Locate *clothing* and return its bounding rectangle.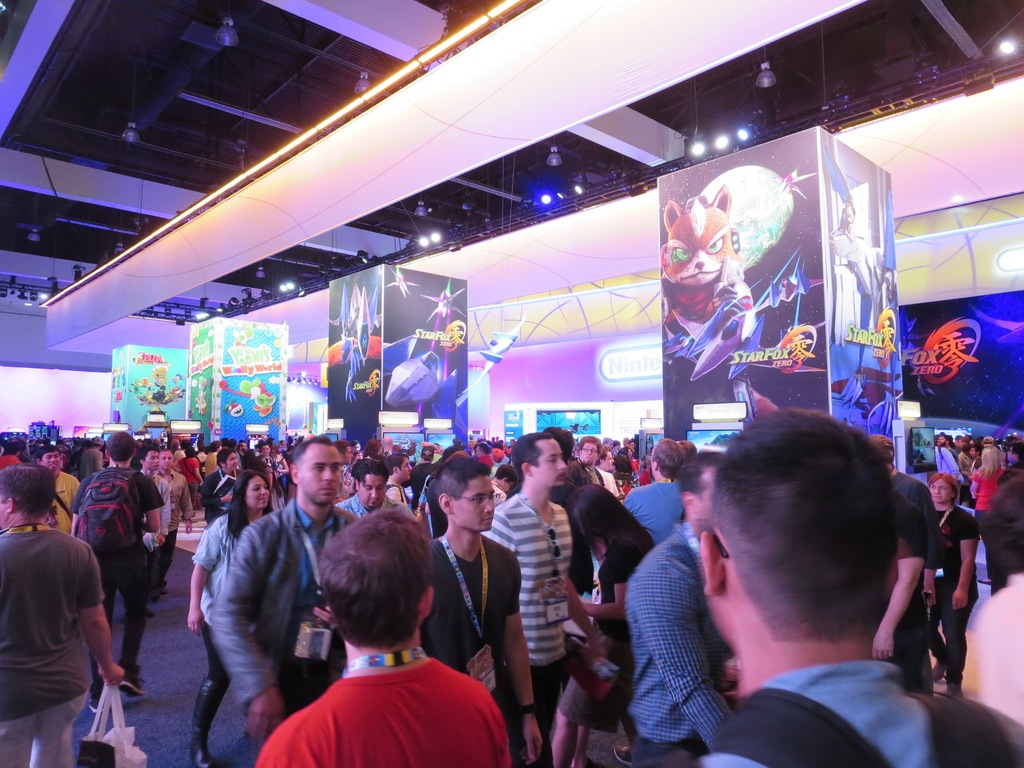
l=897, t=463, r=948, b=688.
